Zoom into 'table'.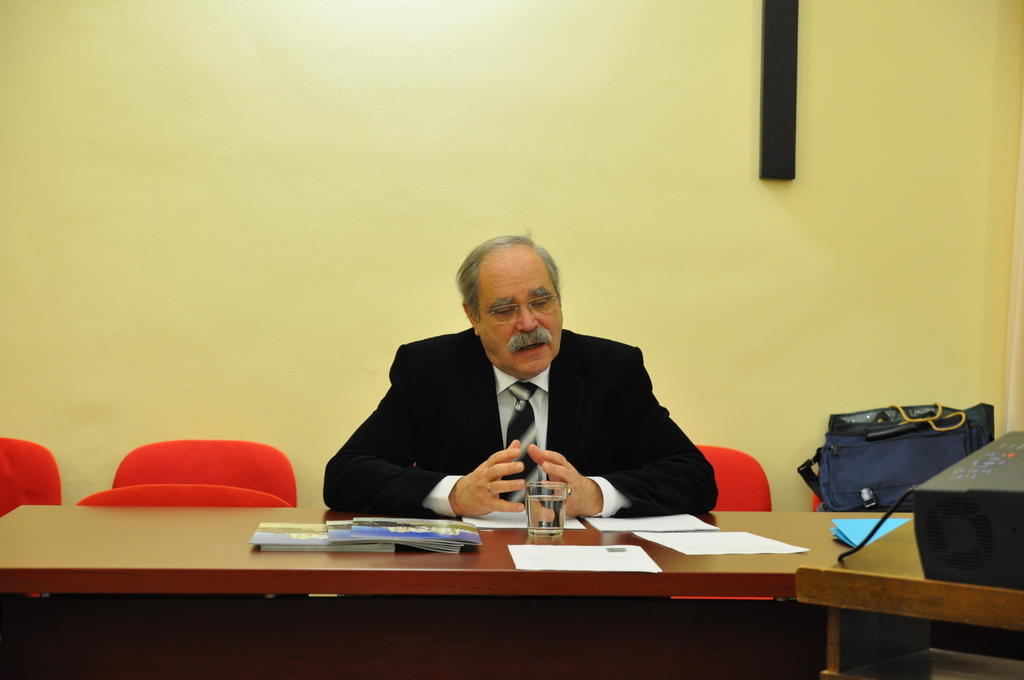
Zoom target: <region>36, 492, 994, 667</region>.
